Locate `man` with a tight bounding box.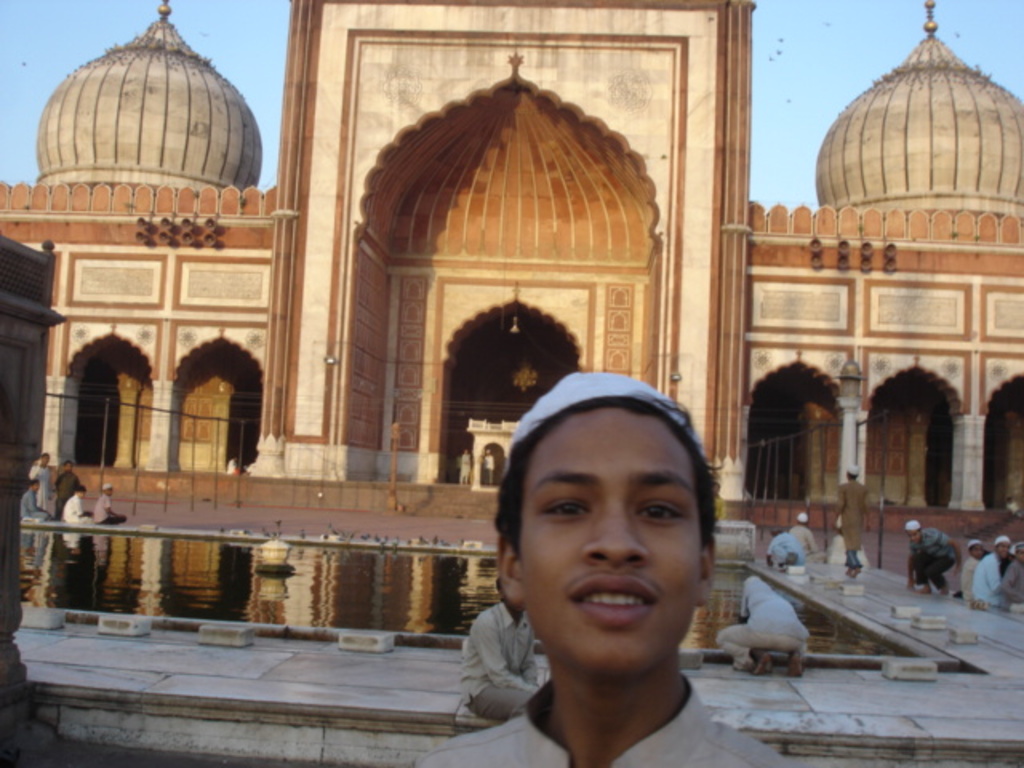
box=[766, 525, 806, 570].
